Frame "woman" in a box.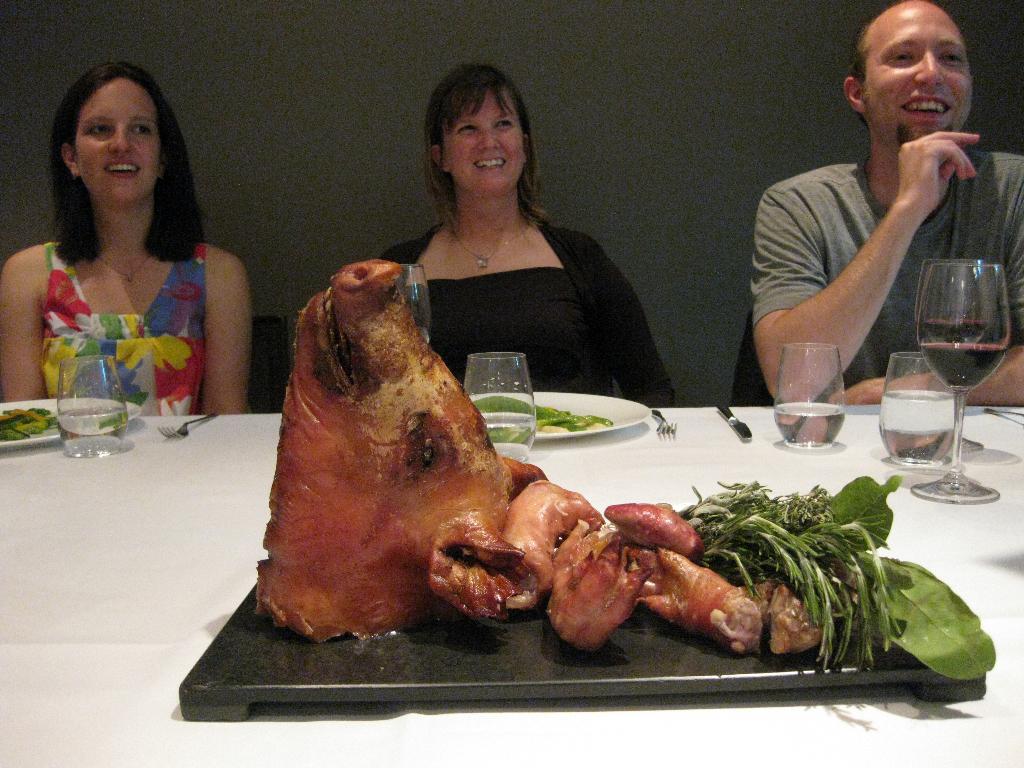
rect(5, 65, 257, 449).
